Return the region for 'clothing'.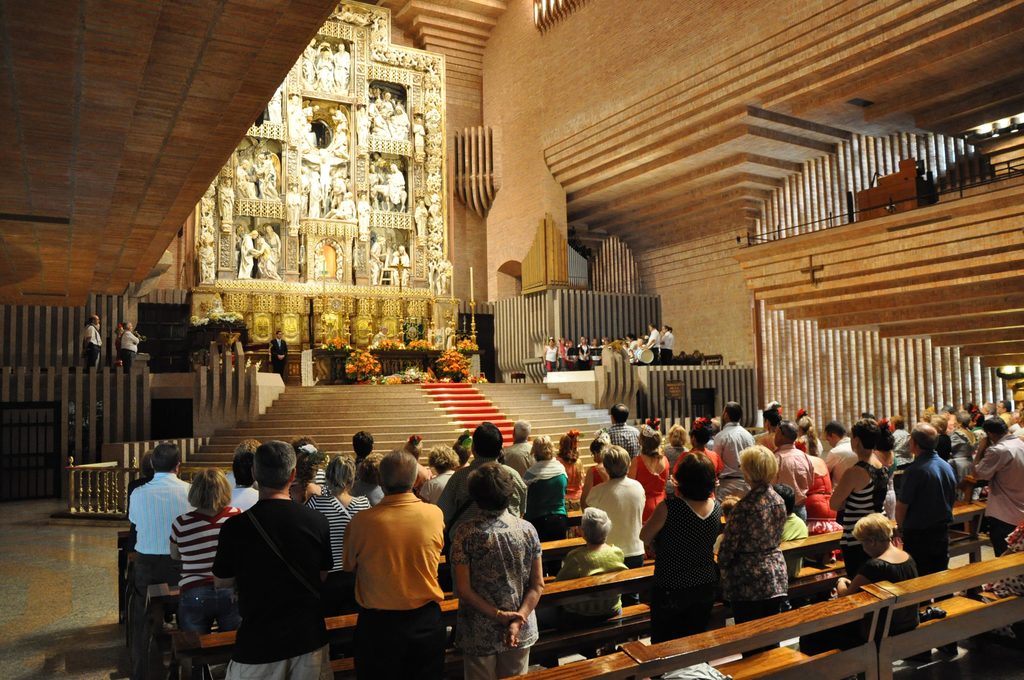
525/449/566/569.
